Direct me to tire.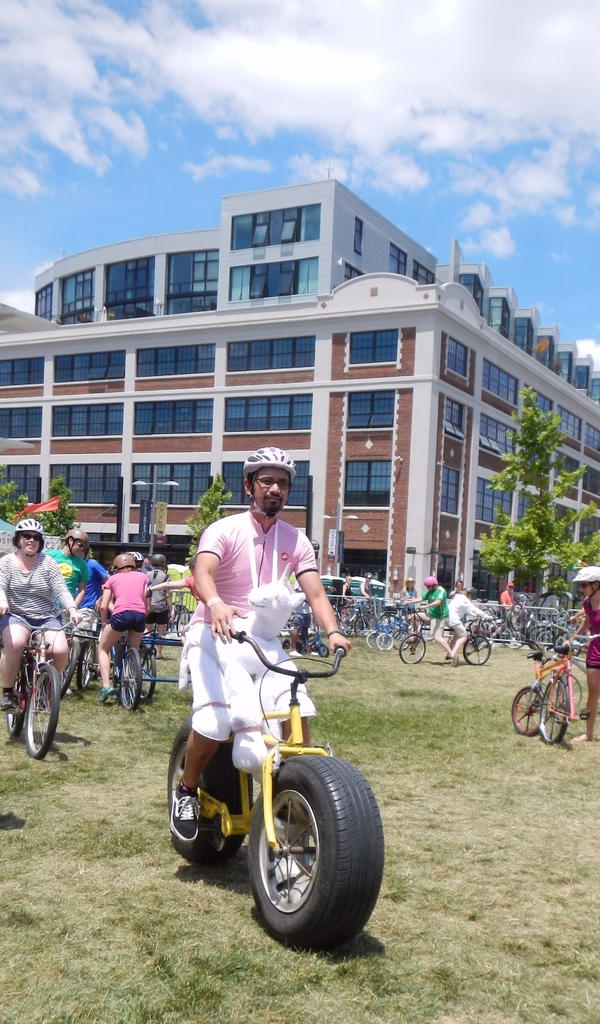
Direction: bbox=[494, 616, 528, 648].
